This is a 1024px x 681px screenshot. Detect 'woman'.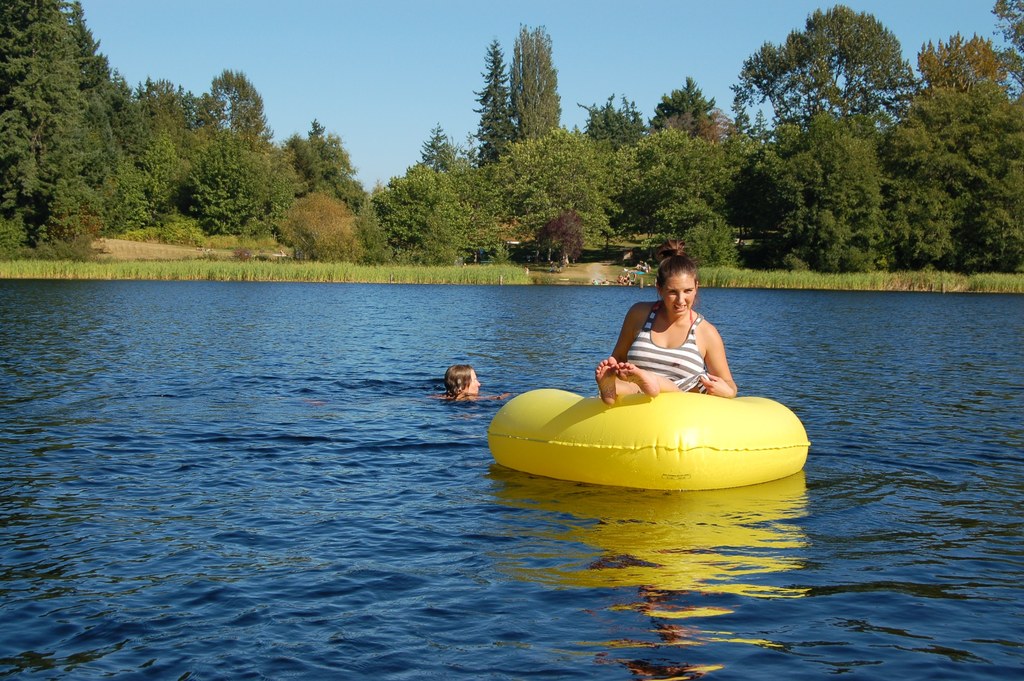
<bbox>601, 255, 742, 421</bbox>.
